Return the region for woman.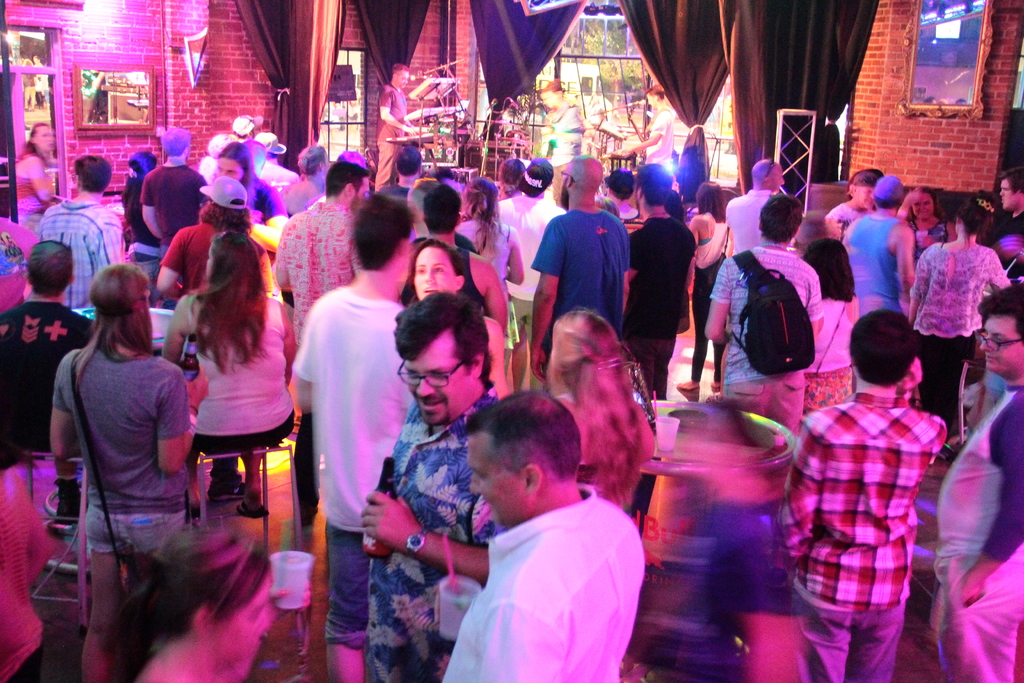
{"x1": 394, "y1": 240, "x2": 519, "y2": 399}.
